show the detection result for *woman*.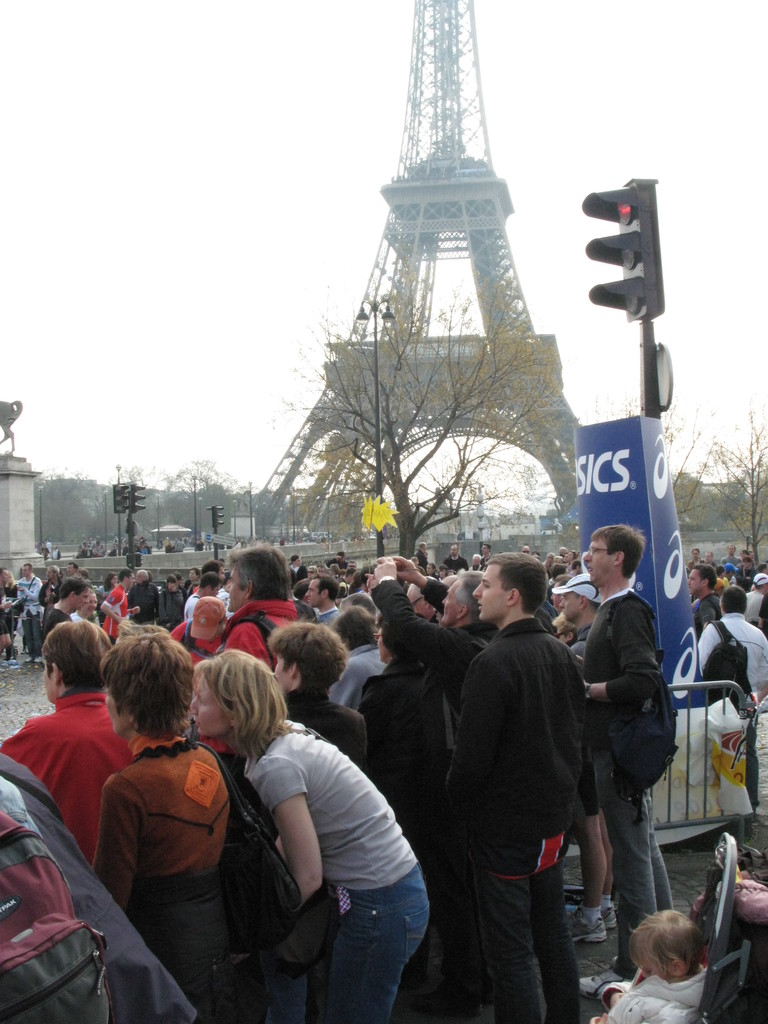
547,553,554,569.
